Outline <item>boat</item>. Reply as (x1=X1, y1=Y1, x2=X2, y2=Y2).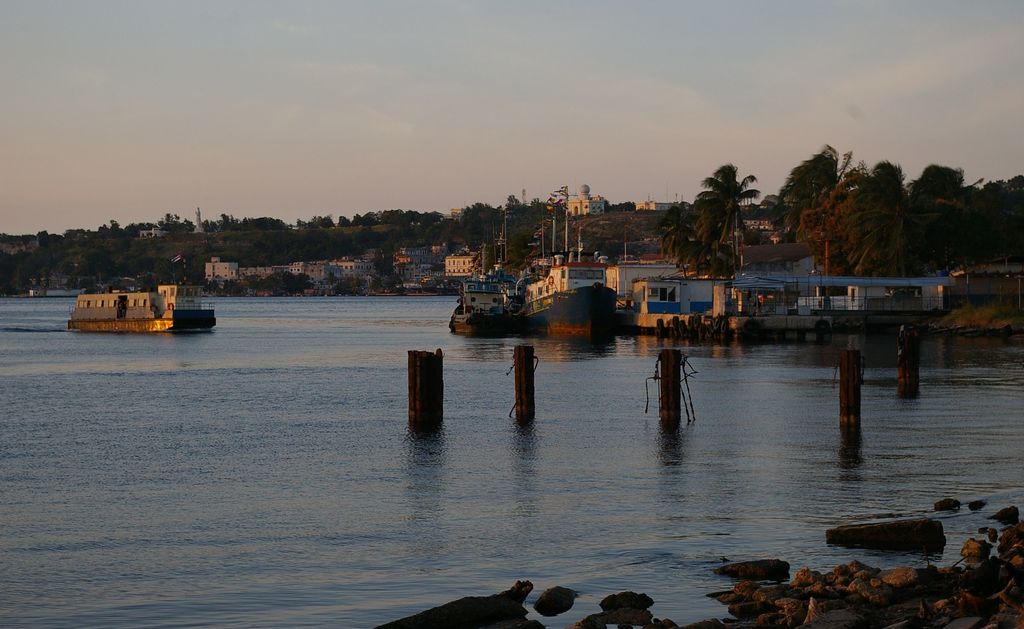
(x1=531, y1=275, x2=620, y2=346).
